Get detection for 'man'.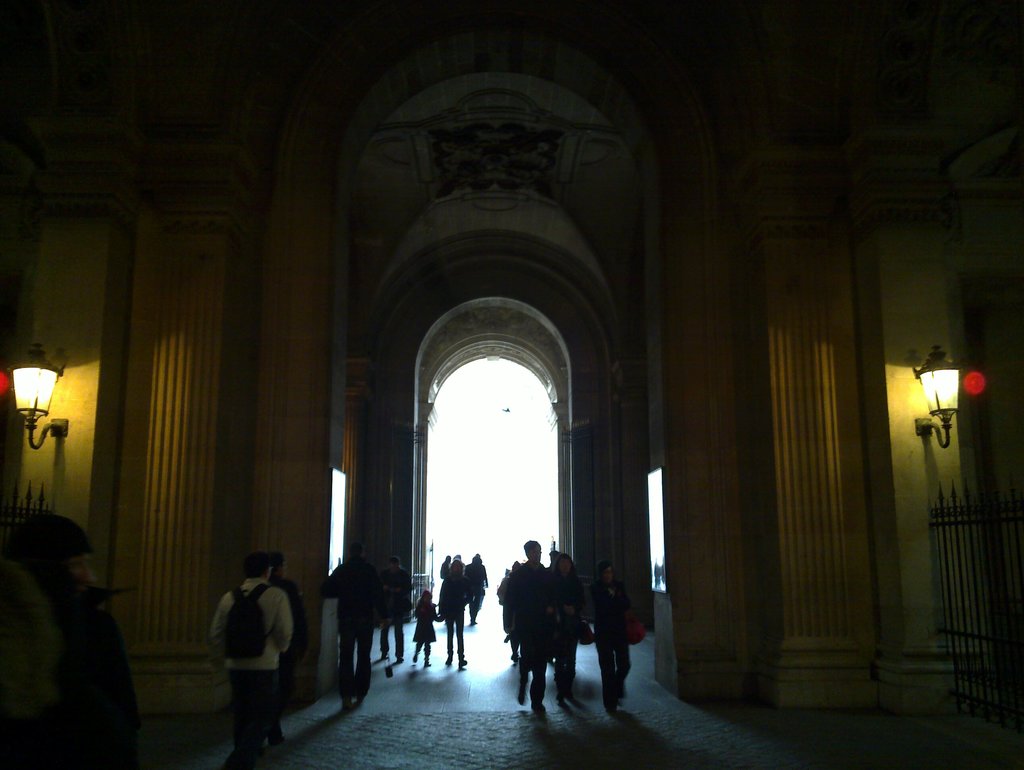
Detection: [509,537,564,721].
